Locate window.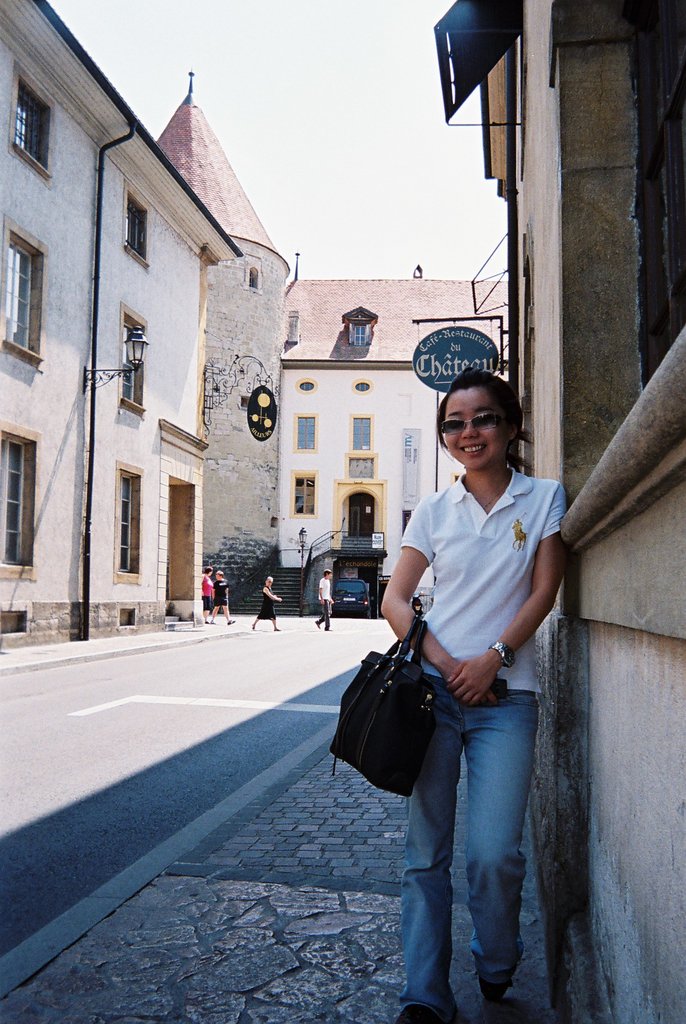
Bounding box: 354 412 373 454.
